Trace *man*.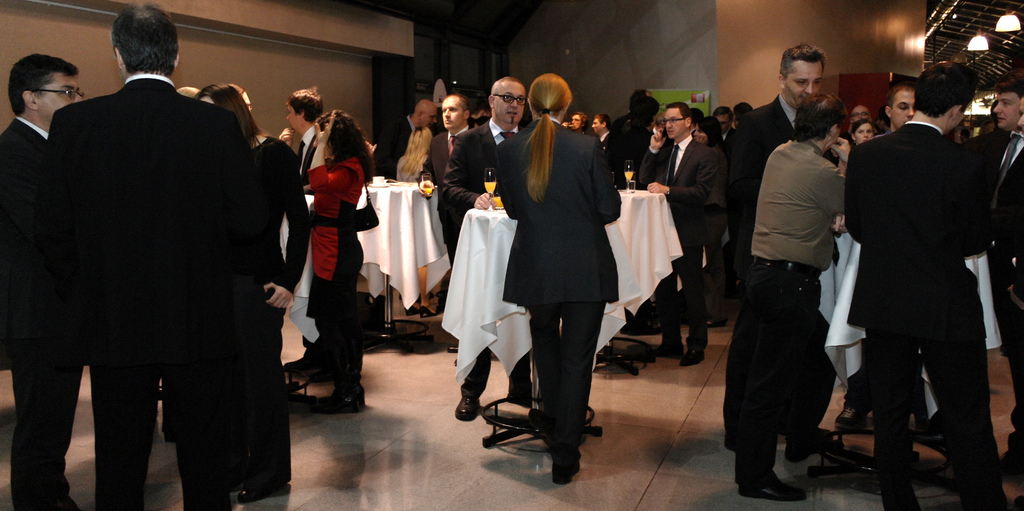
Traced to <bbox>728, 45, 840, 468</bbox>.
